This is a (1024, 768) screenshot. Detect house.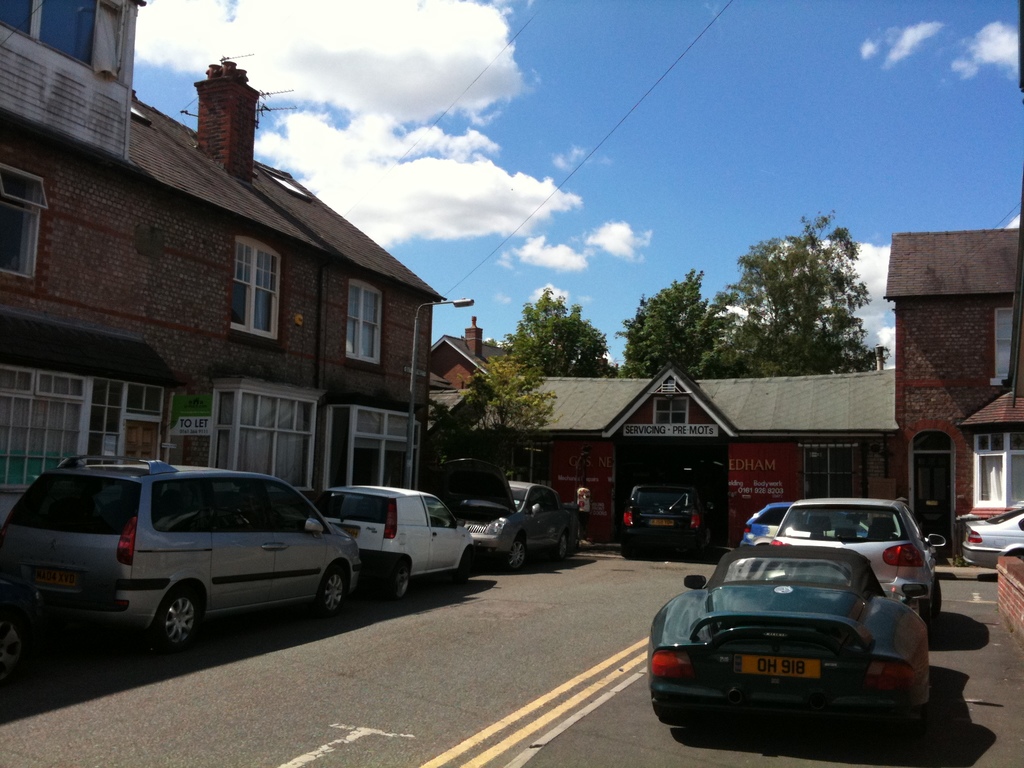
(195,59,454,500).
